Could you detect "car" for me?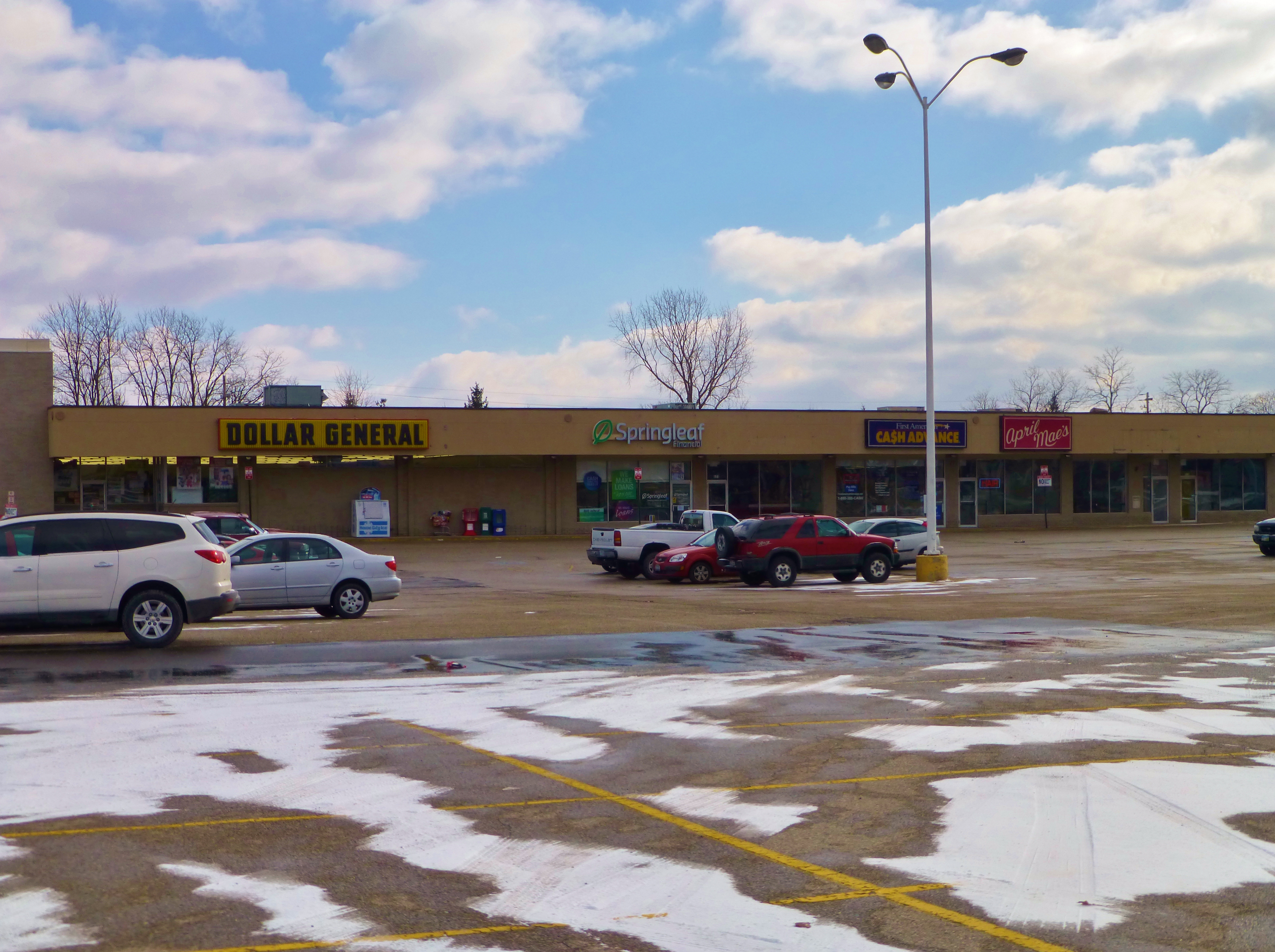
Detection result: x1=196 y1=151 x2=237 y2=172.
